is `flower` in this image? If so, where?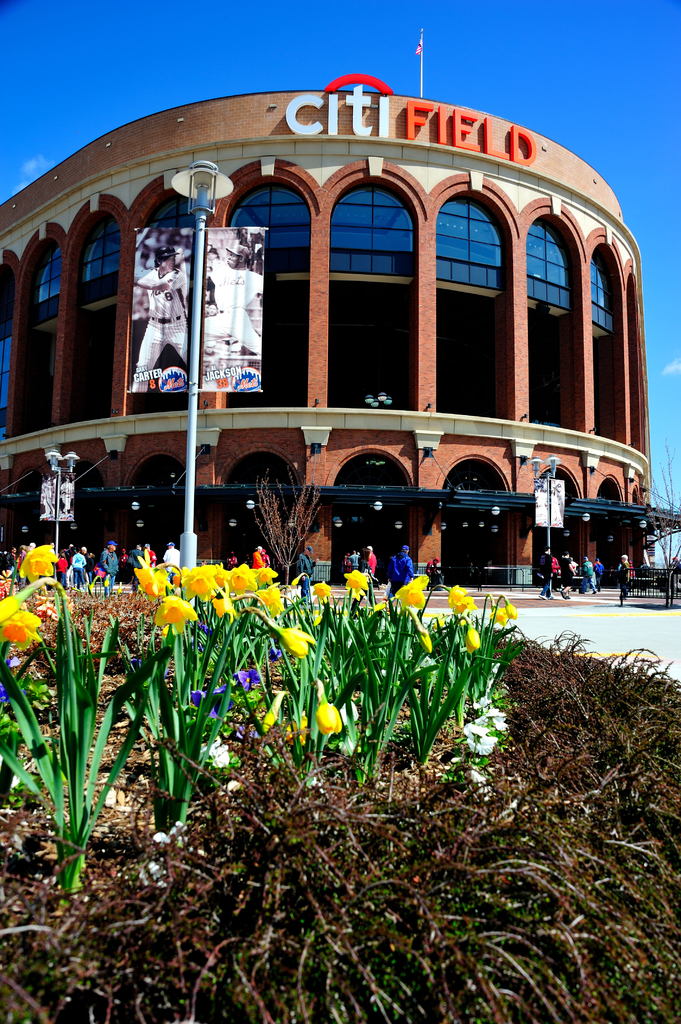
Yes, at left=10, top=534, right=54, bottom=579.
